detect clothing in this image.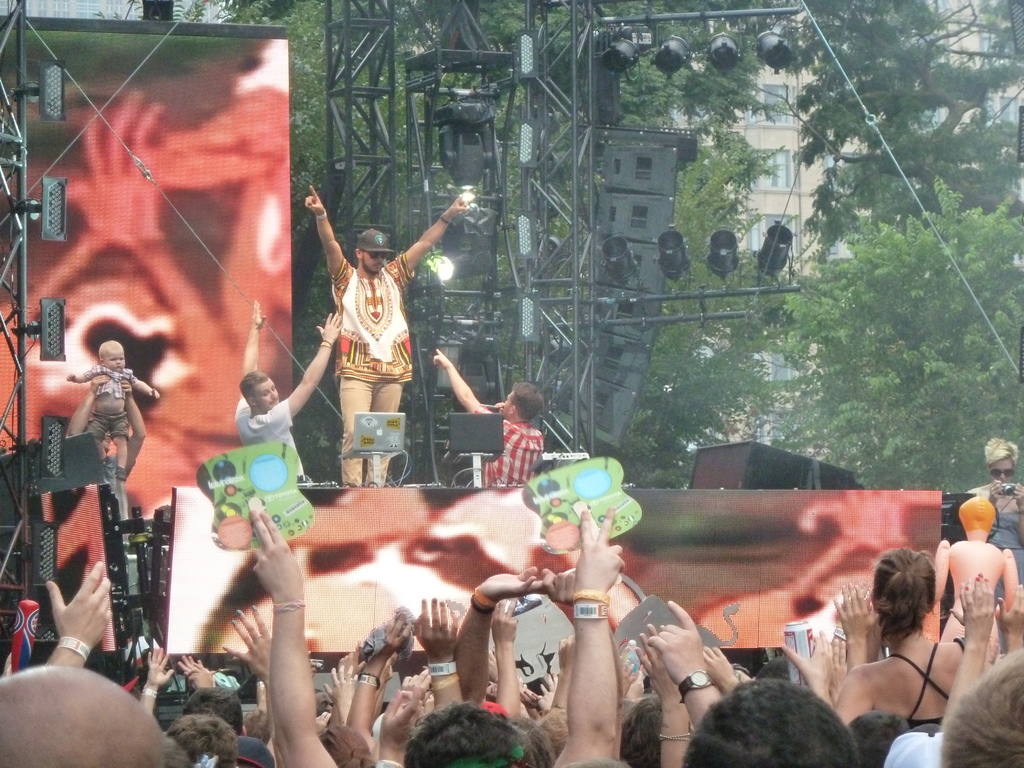
Detection: 83:365:131:433.
